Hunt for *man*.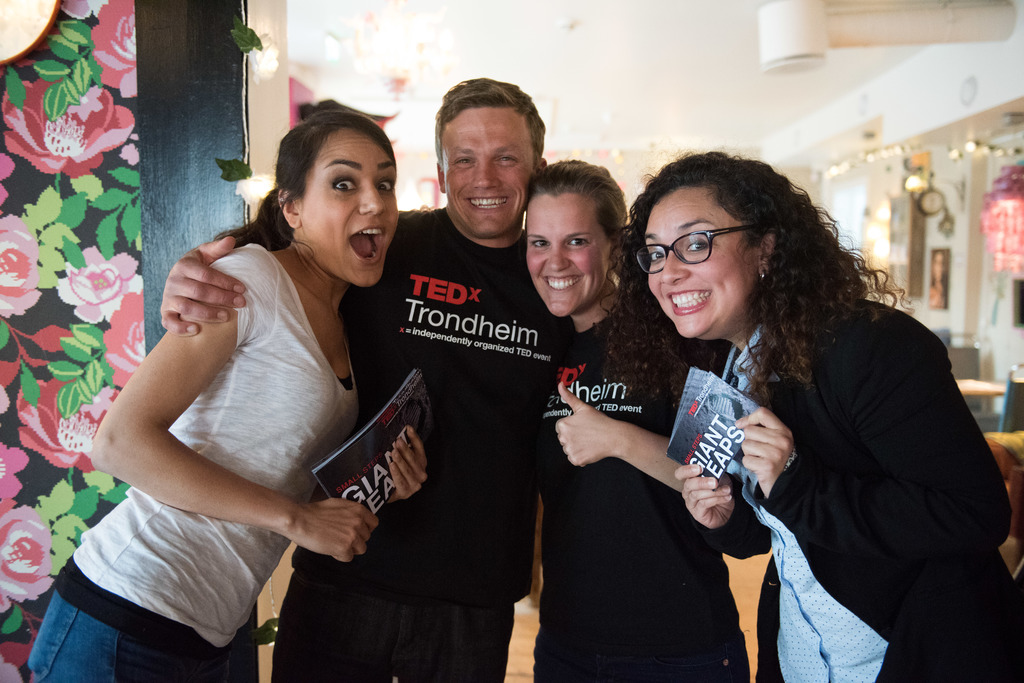
Hunted down at <bbox>159, 72, 582, 682</bbox>.
